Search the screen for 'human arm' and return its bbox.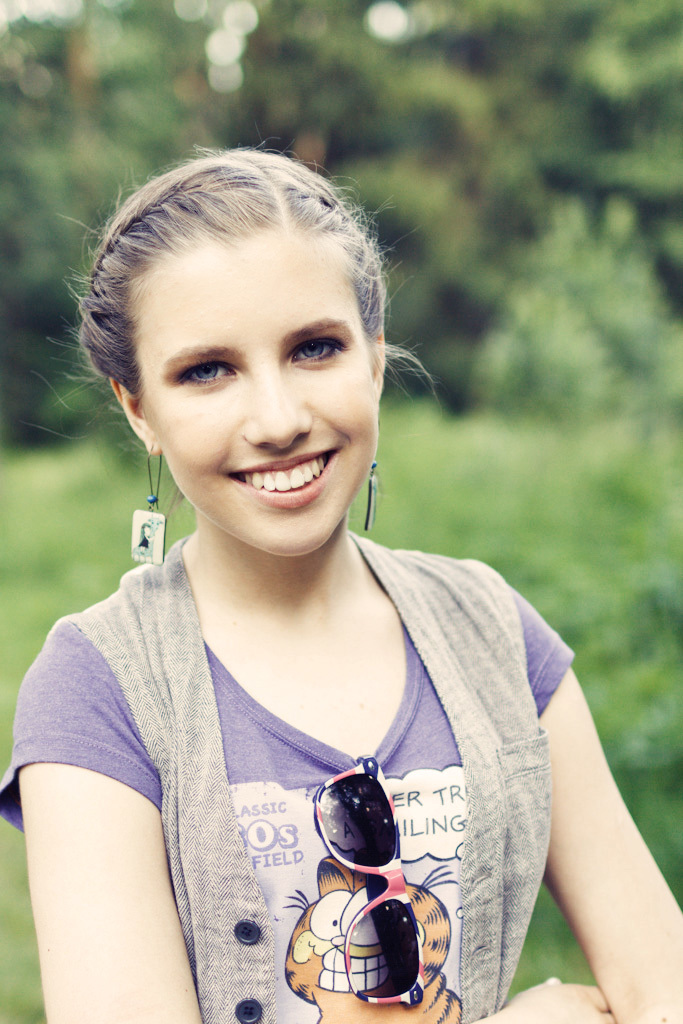
Found: box(507, 608, 675, 1023).
